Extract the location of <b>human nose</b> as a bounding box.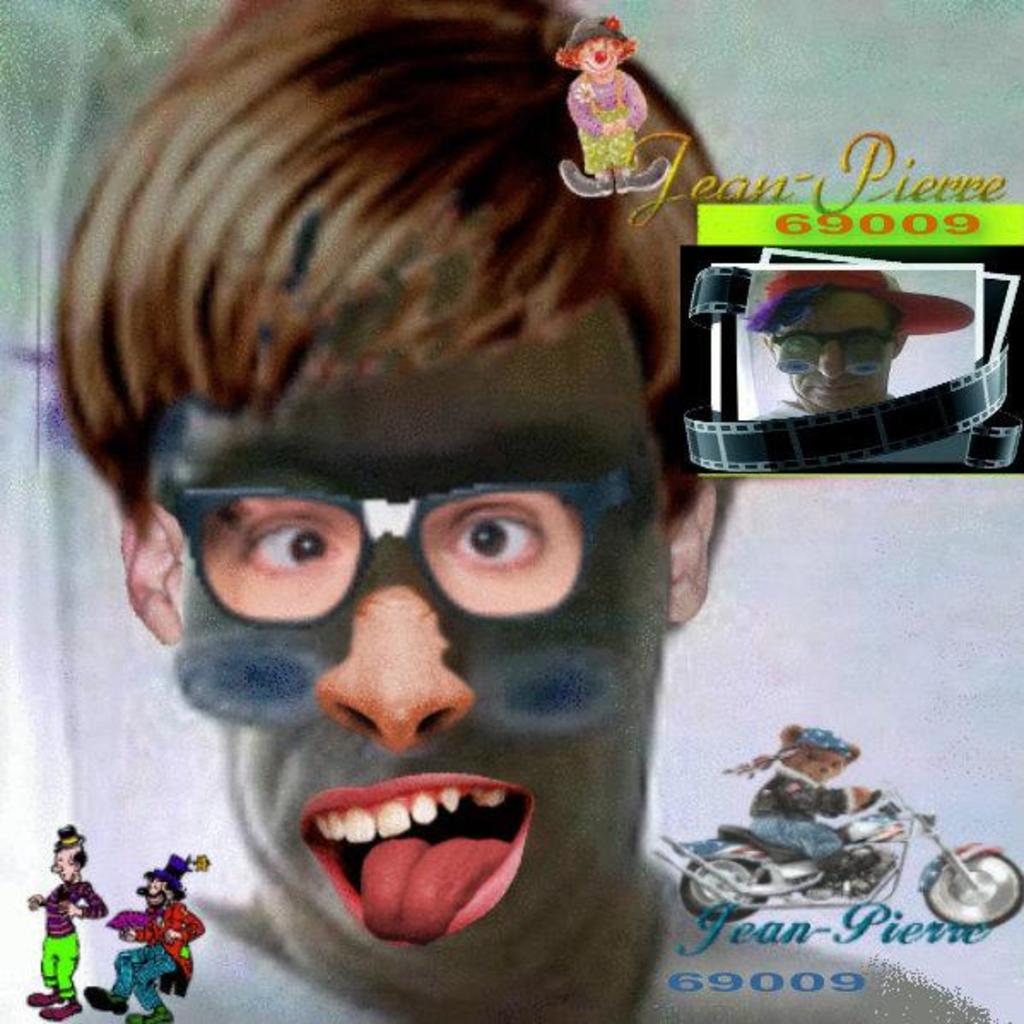
819, 342, 843, 378.
